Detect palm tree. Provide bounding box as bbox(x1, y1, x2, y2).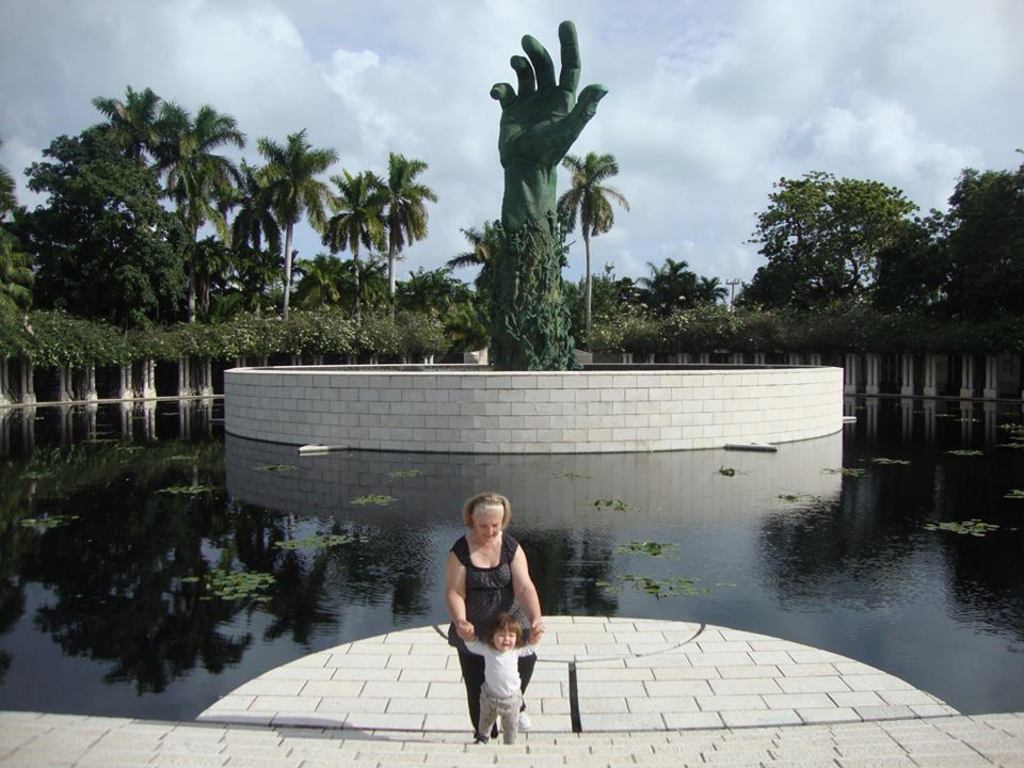
bbox(101, 90, 172, 253).
